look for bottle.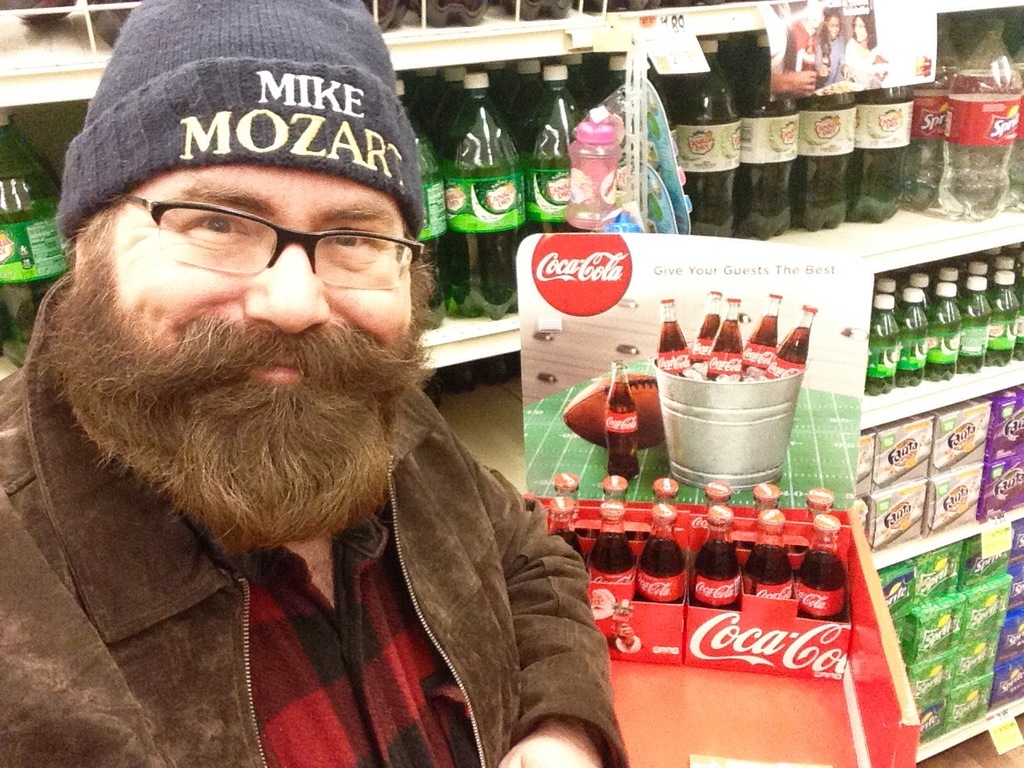
Found: detection(569, 0, 615, 18).
